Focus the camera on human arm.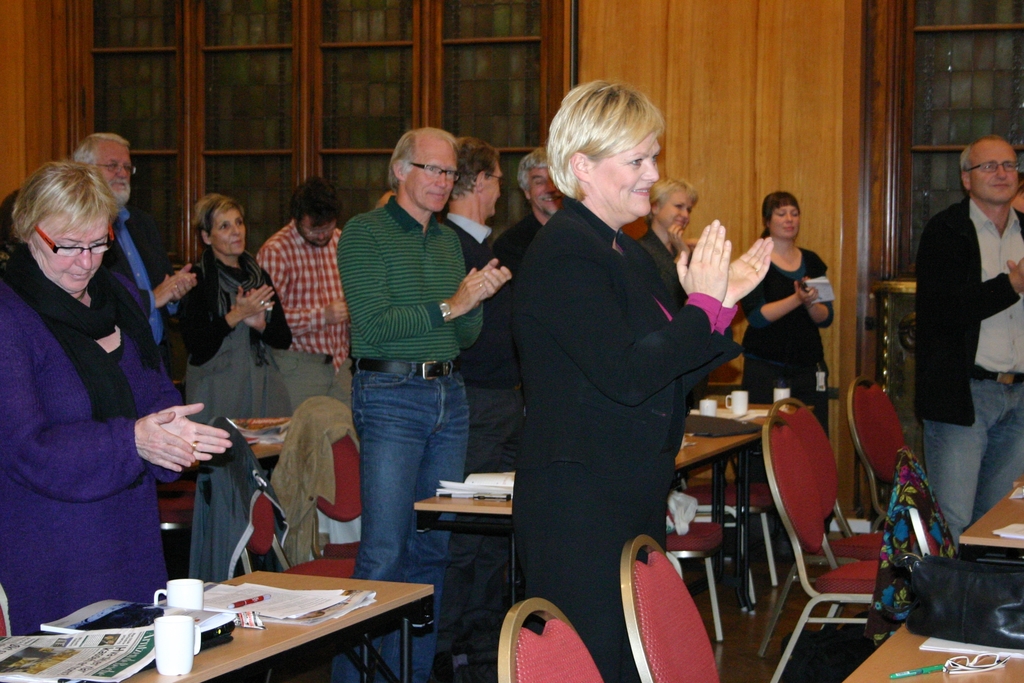
Focus region: x1=548 y1=222 x2=725 y2=417.
